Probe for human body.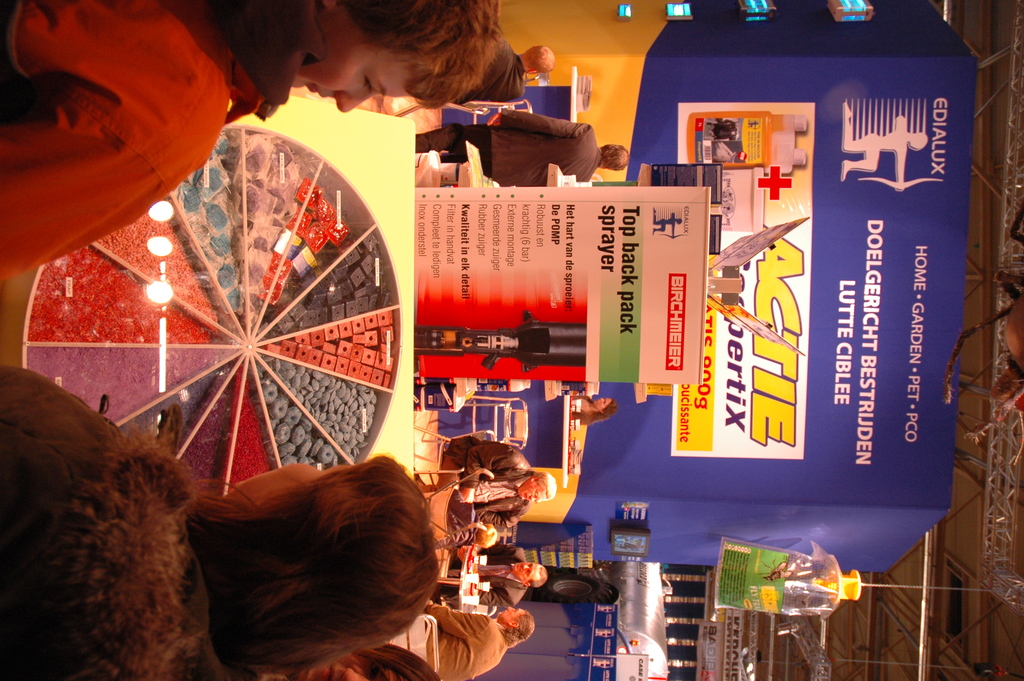
Probe result: (x1=448, y1=42, x2=556, y2=103).
